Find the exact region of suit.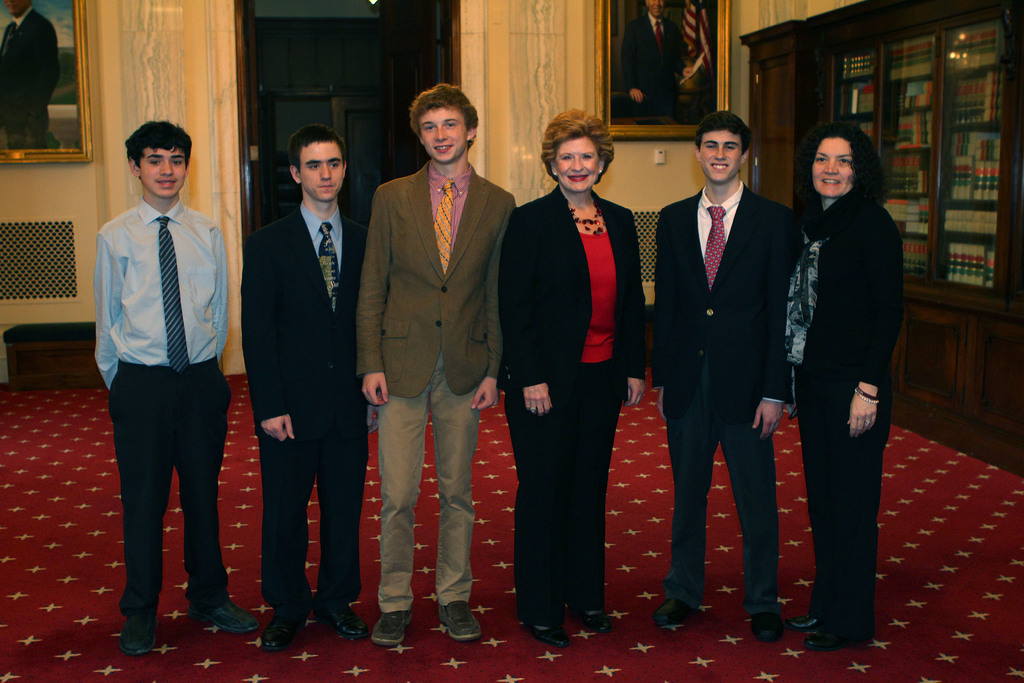
Exact region: (658, 181, 793, 613).
